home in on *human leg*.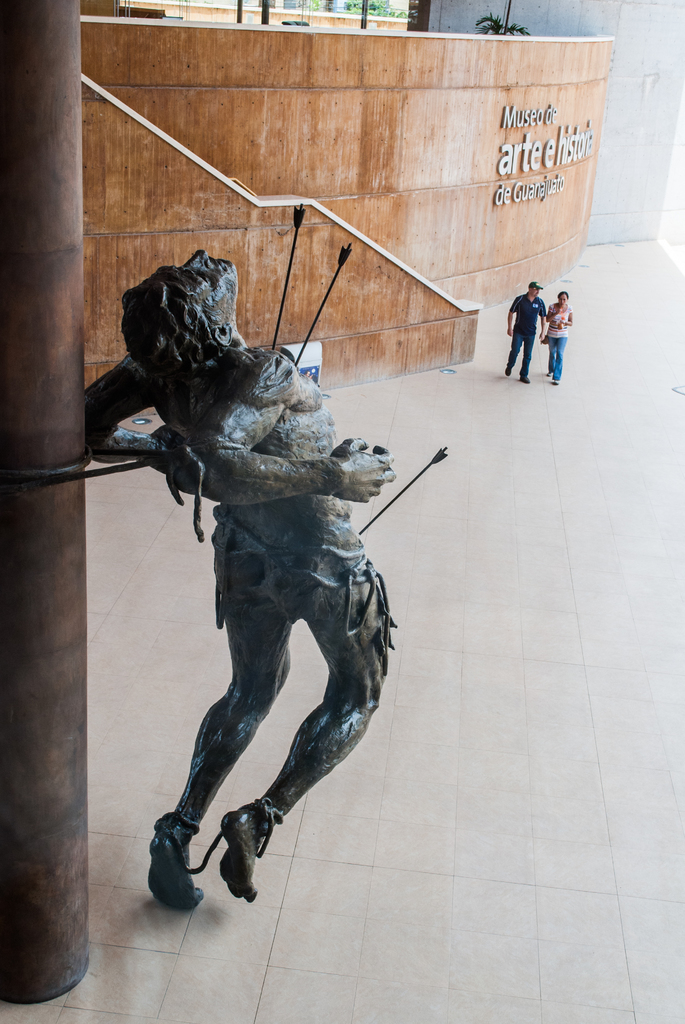
Homed in at [left=549, top=339, right=567, bottom=384].
